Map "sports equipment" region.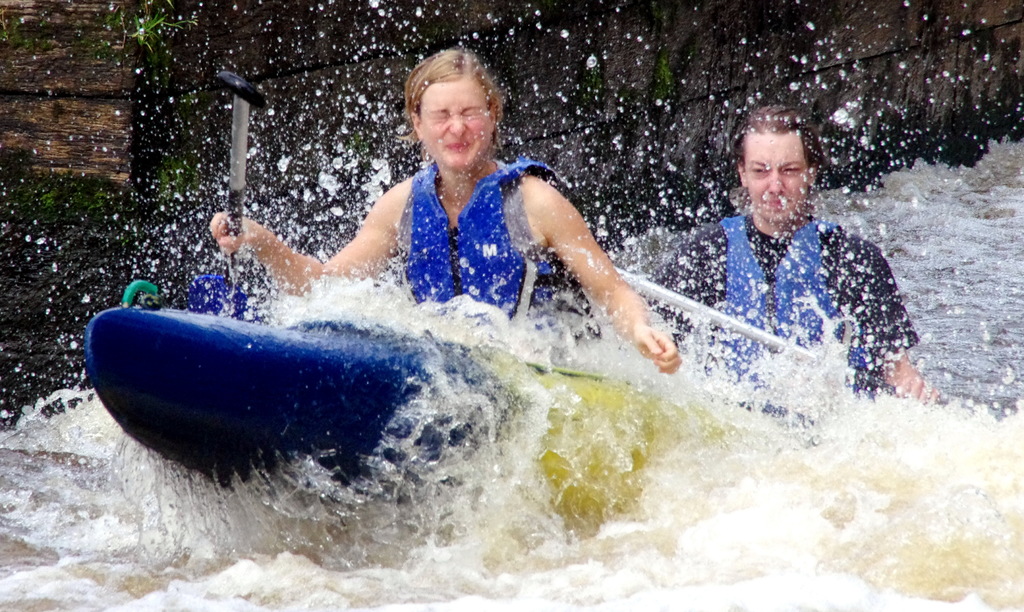
Mapped to x1=608, y1=265, x2=948, y2=401.
